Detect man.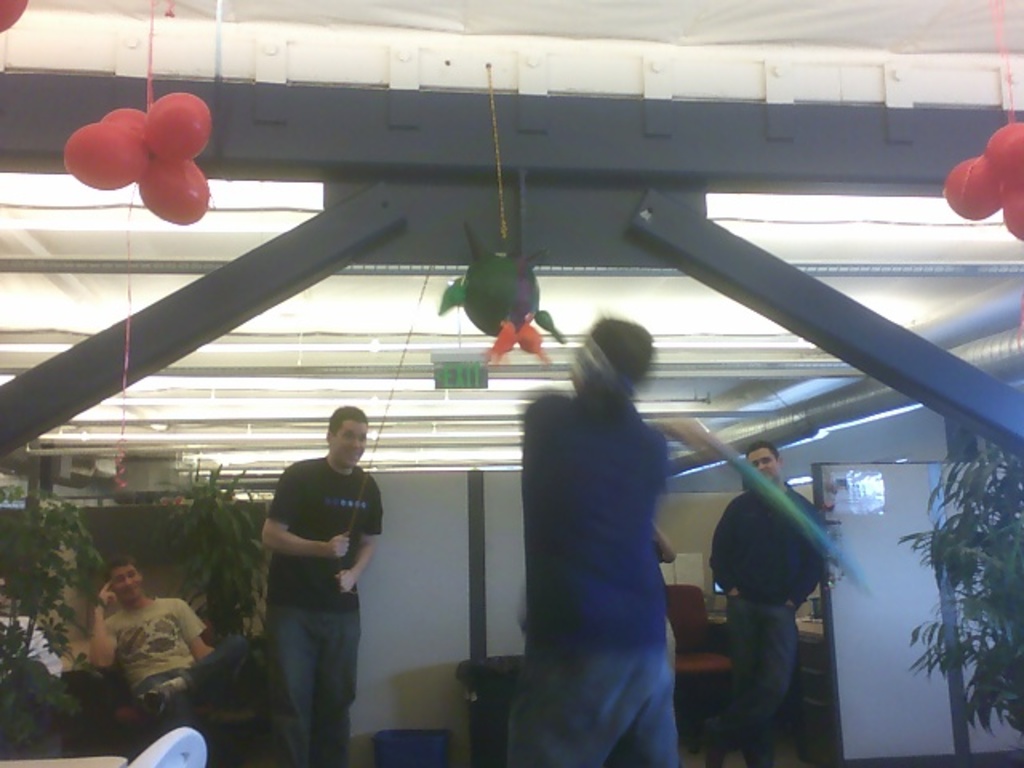
Detected at select_region(701, 432, 829, 766).
